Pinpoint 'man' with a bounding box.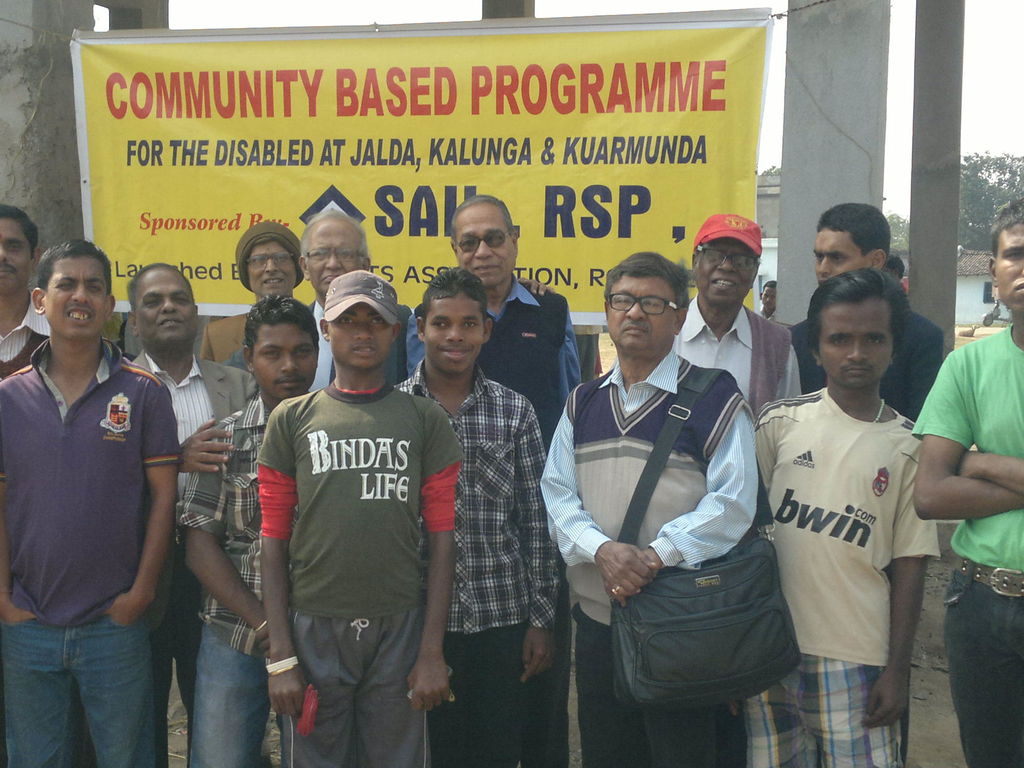
<region>223, 207, 424, 394</region>.
